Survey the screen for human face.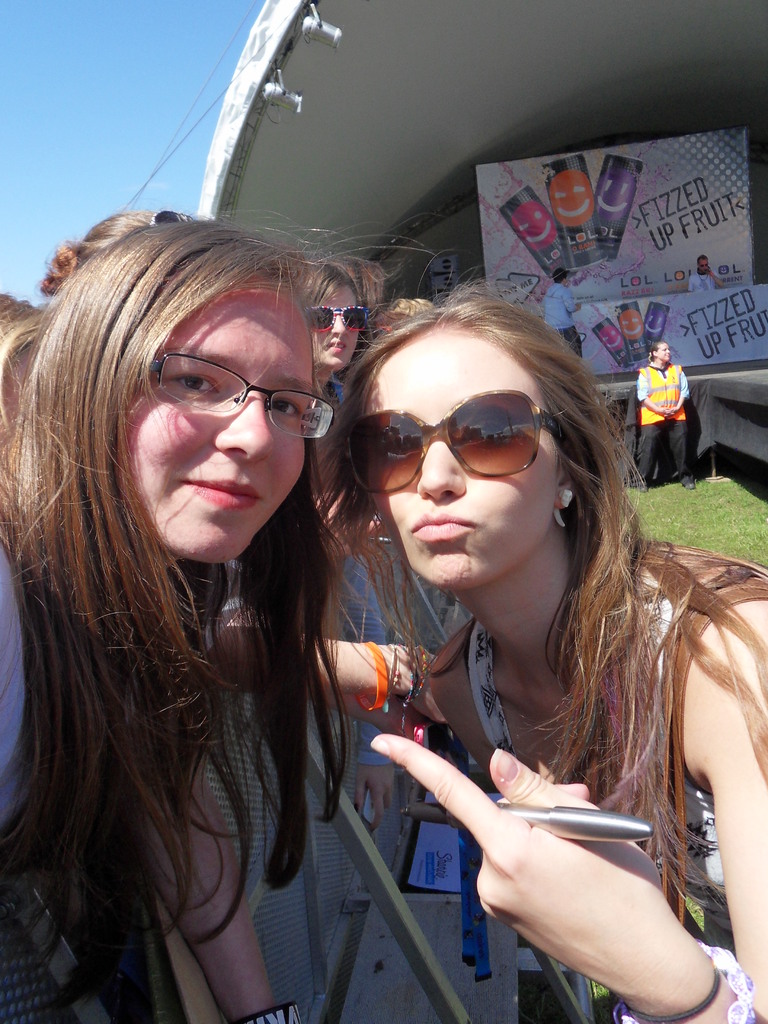
Survey found: bbox(656, 342, 670, 359).
